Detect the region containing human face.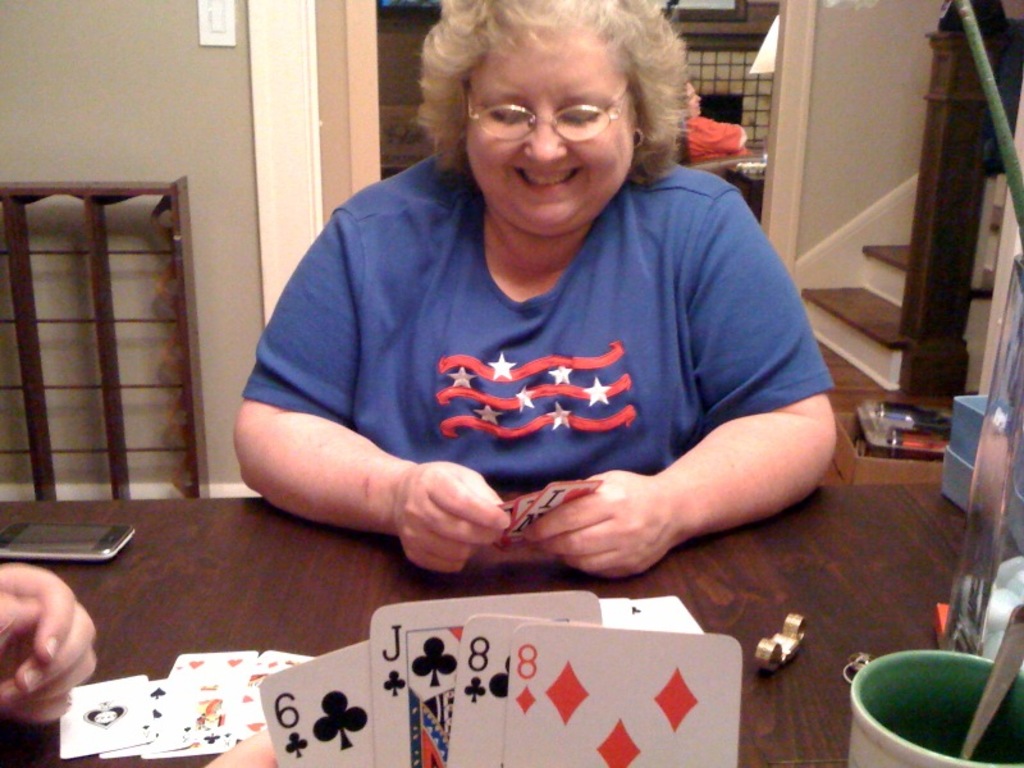
select_region(463, 42, 631, 233).
